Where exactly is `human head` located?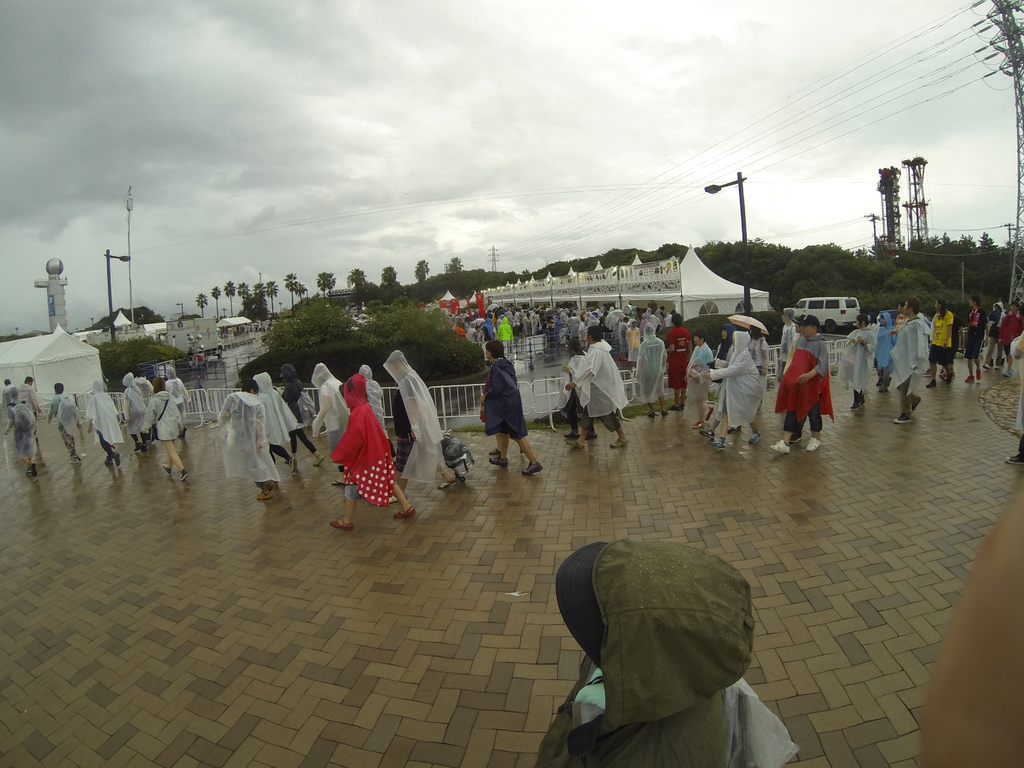
Its bounding box is bbox=(166, 362, 176, 379).
